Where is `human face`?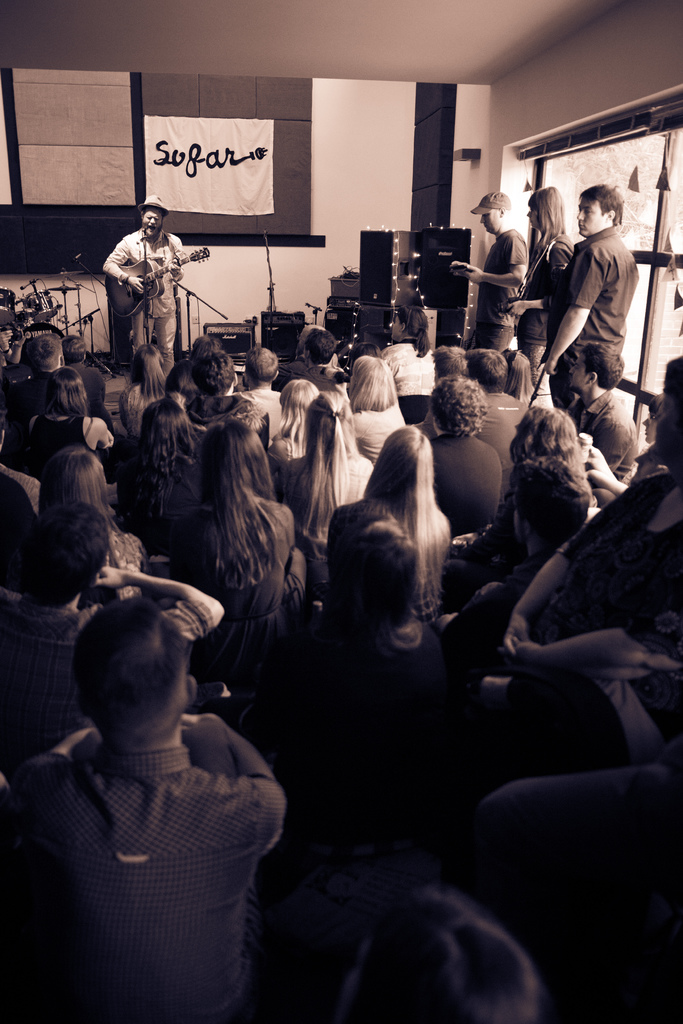
<box>529,206,536,228</box>.
